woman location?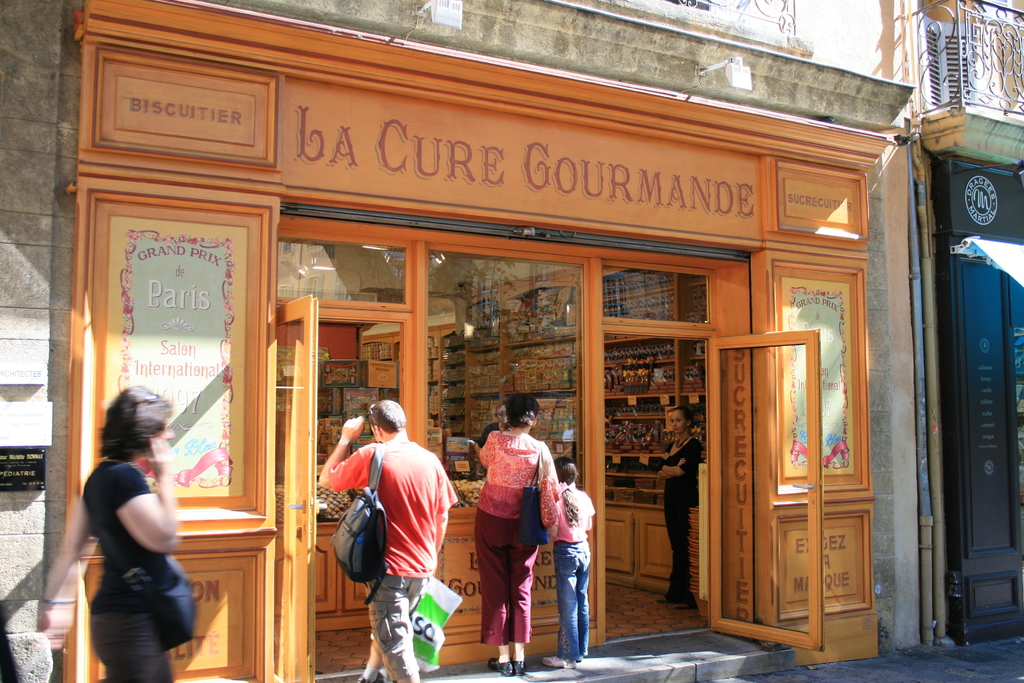
rect(63, 358, 210, 678)
